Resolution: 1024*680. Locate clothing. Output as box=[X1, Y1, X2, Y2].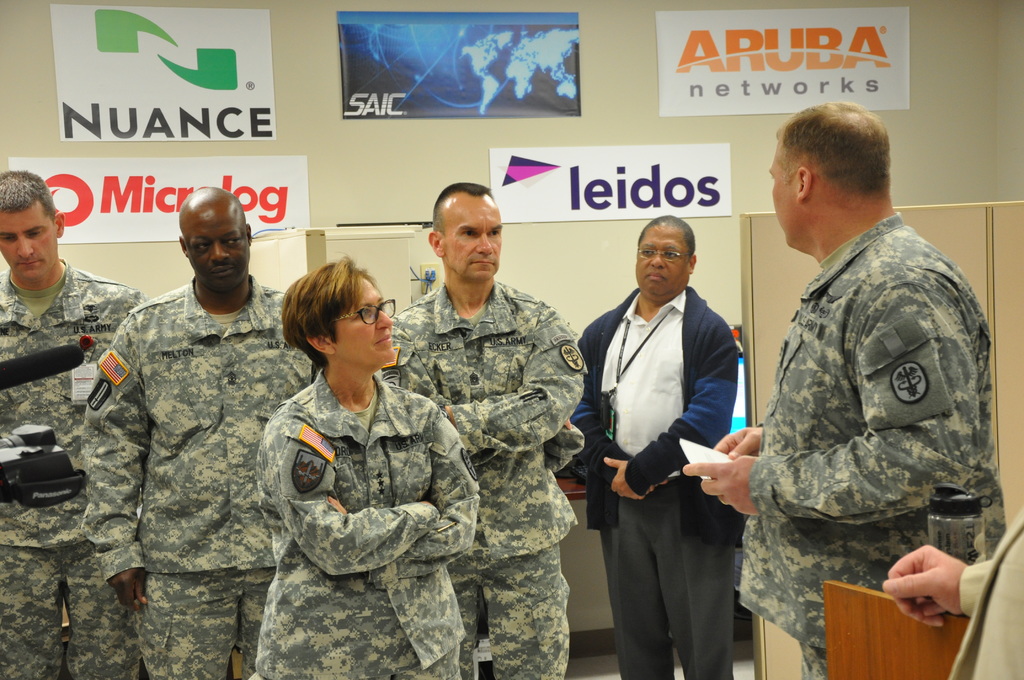
box=[732, 214, 1007, 679].
